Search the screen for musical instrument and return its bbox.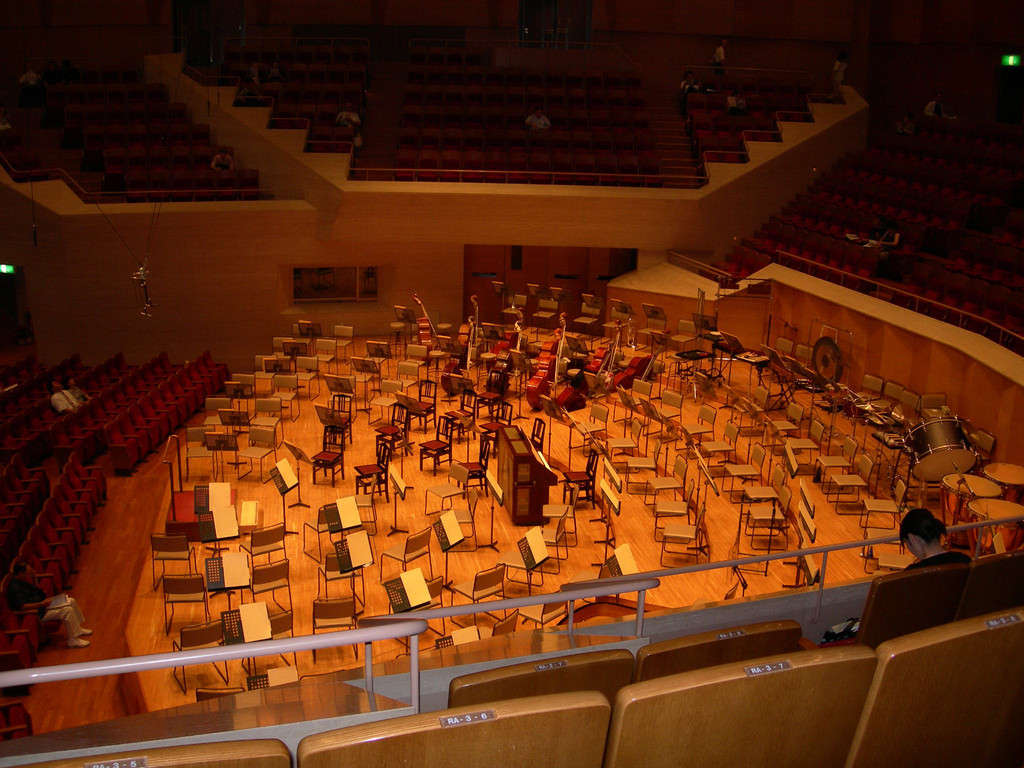
Found: 415/291/439/358.
